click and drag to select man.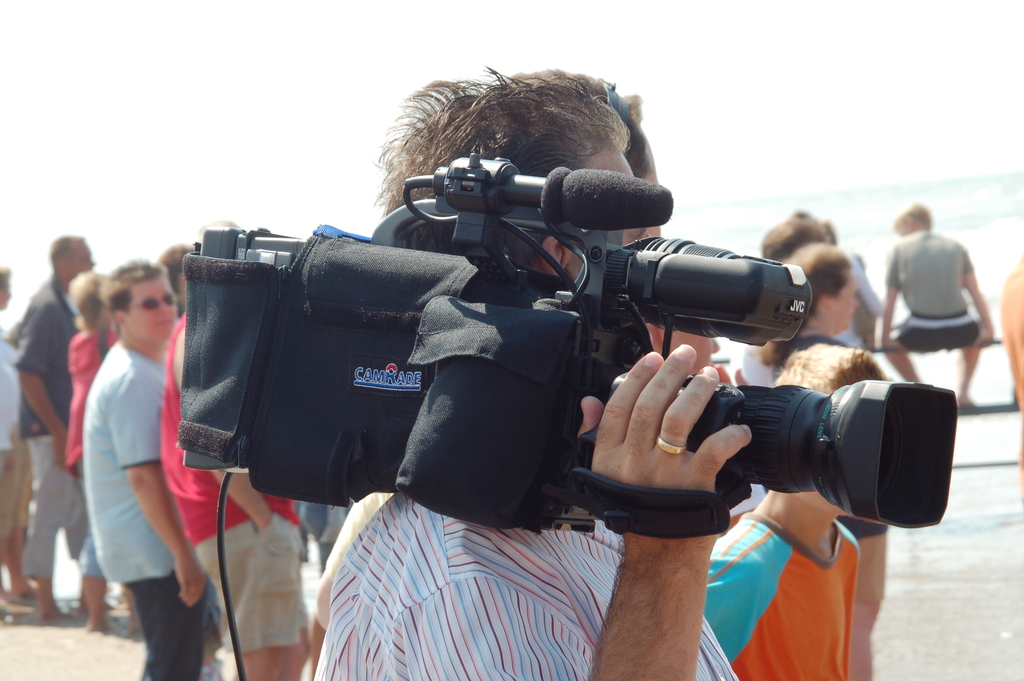
Selection: locate(294, 60, 765, 680).
